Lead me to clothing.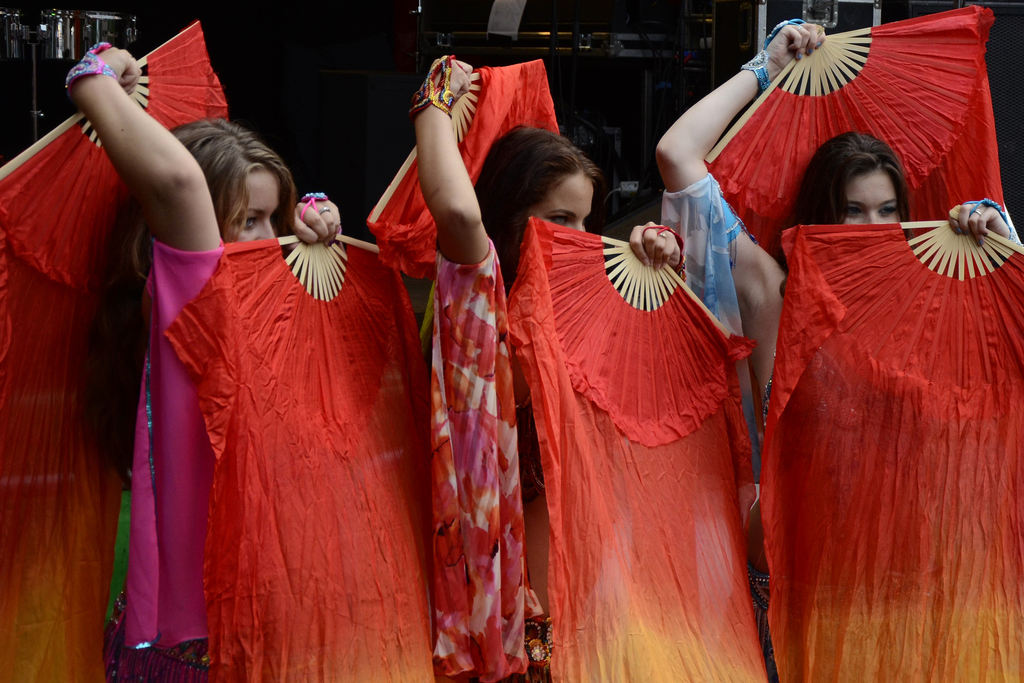
Lead to box=[0, 21, 225, 682].
